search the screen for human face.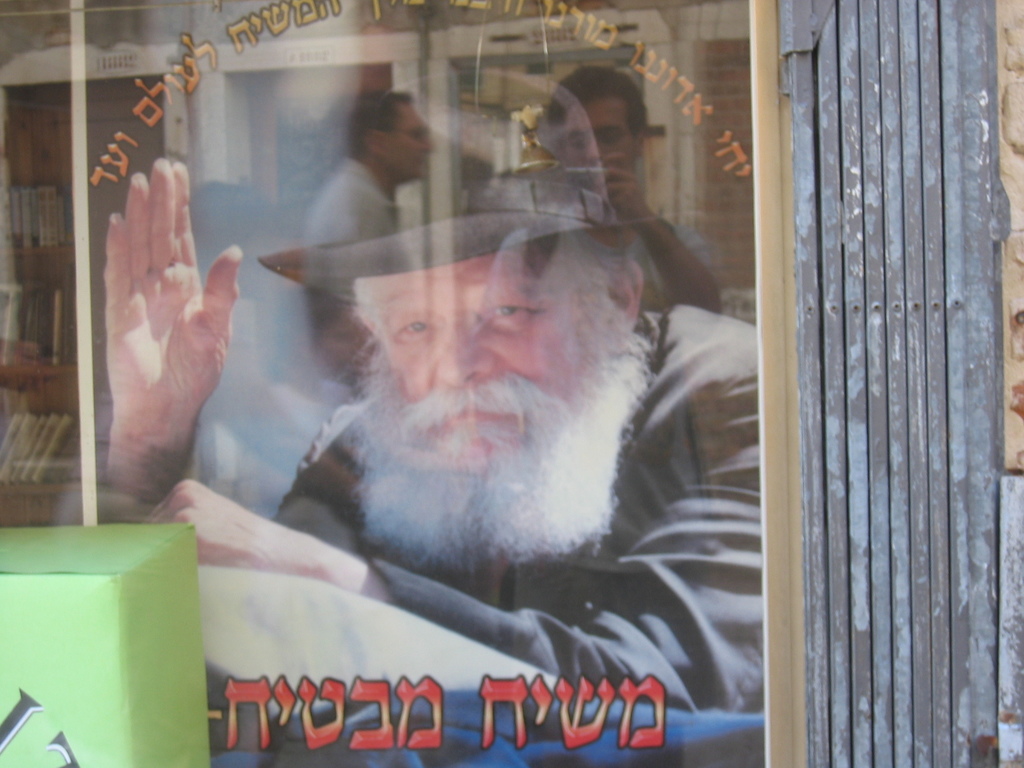
Found at rect(373, 241, 626, 470).
